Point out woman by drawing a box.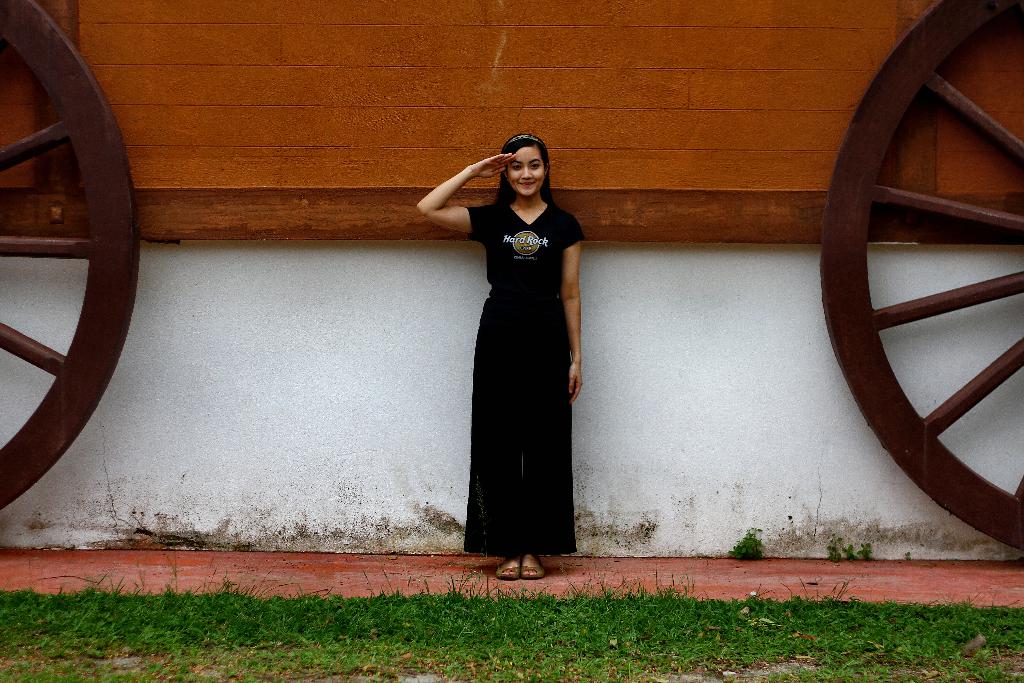
BBox(449, 118, 598, 579).
